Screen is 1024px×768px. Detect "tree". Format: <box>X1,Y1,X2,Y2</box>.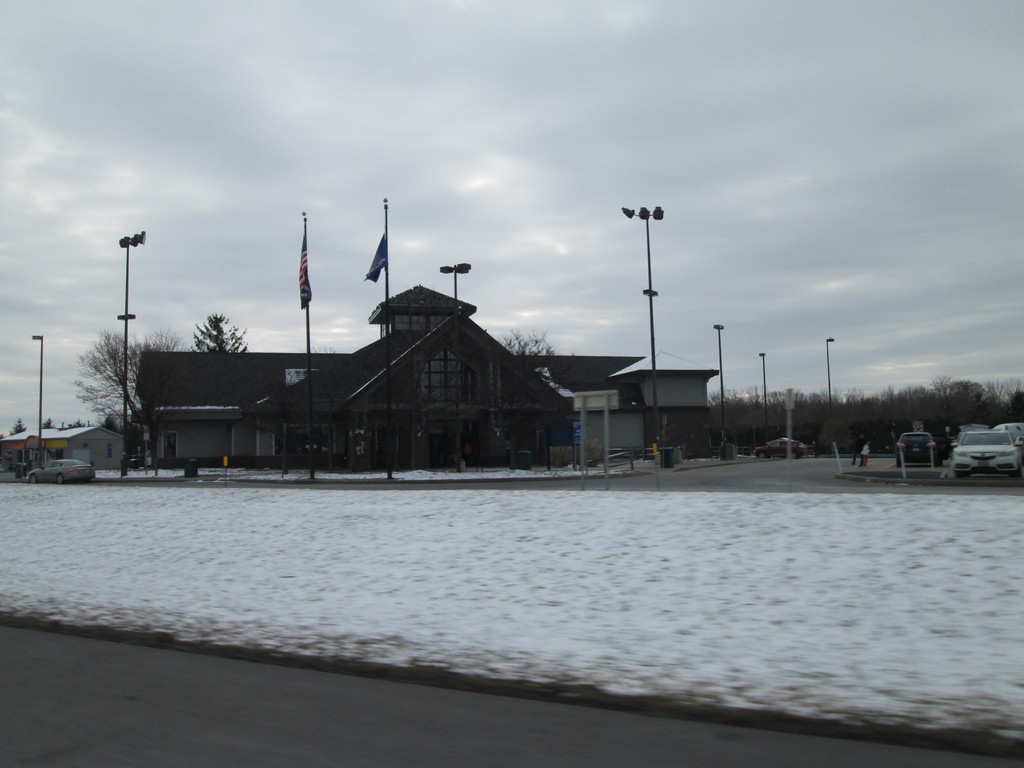
<box>181,311,261,363</box>.
